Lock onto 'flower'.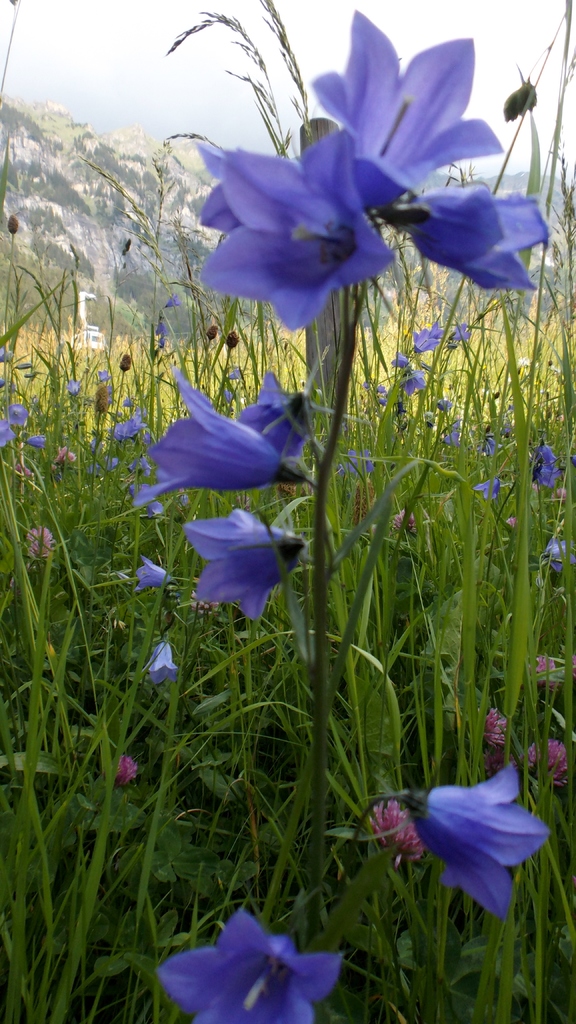
Locked: detection(53, 449, 72, 466).
